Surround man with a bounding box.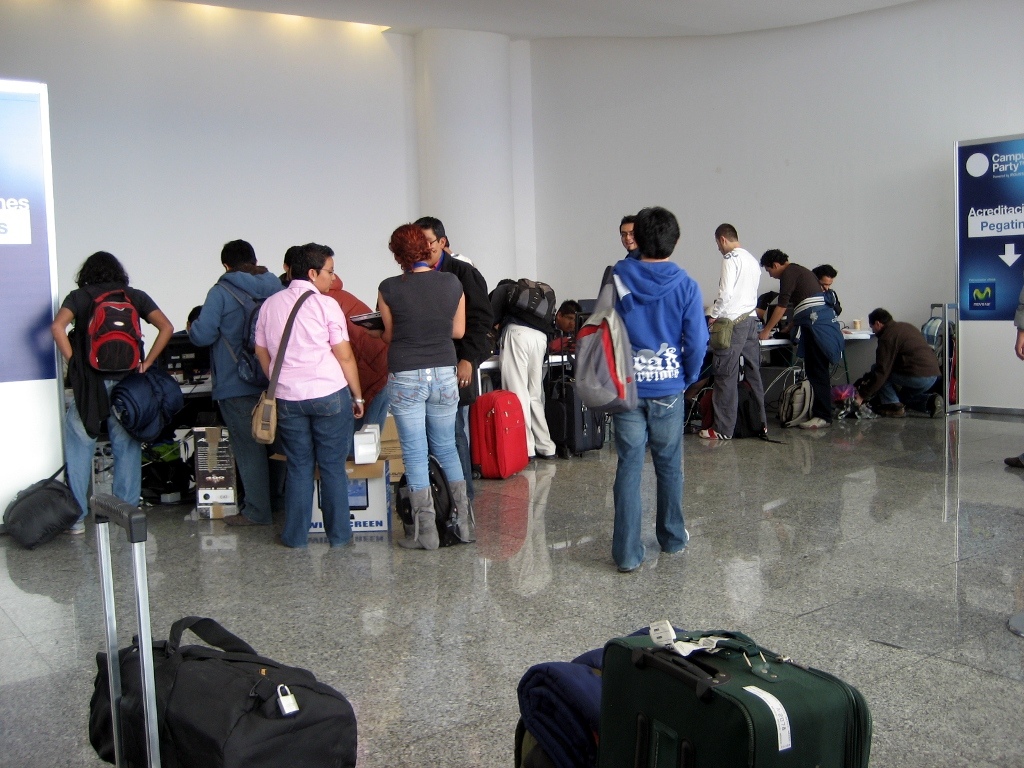
rect(485, 272, 557, 458).
